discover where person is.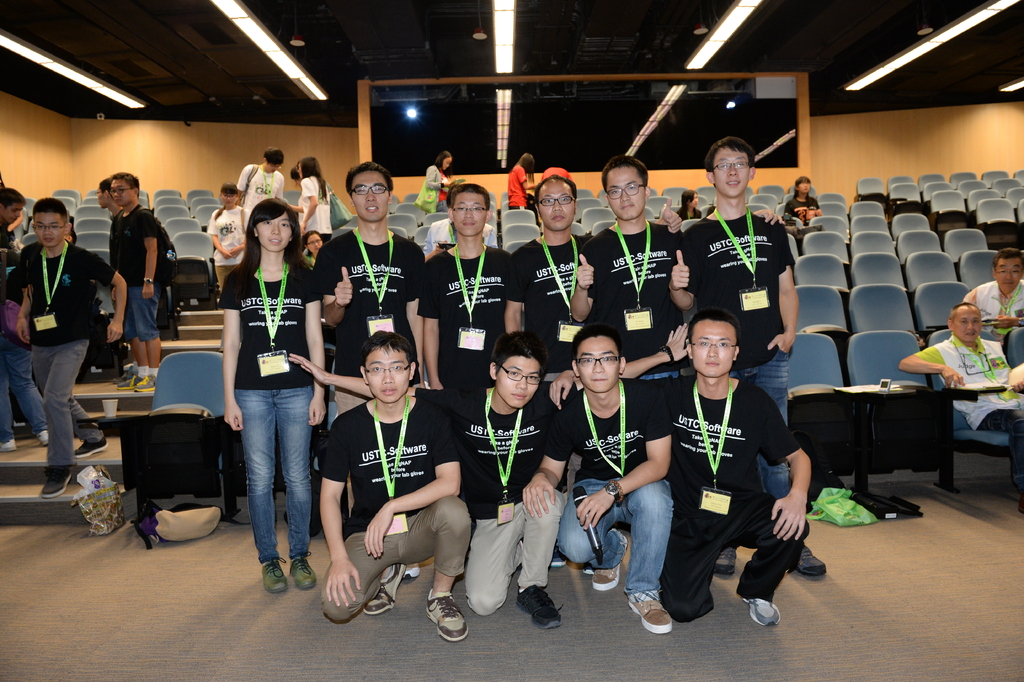
Discovered at box=[312, 160, 426, 585].
